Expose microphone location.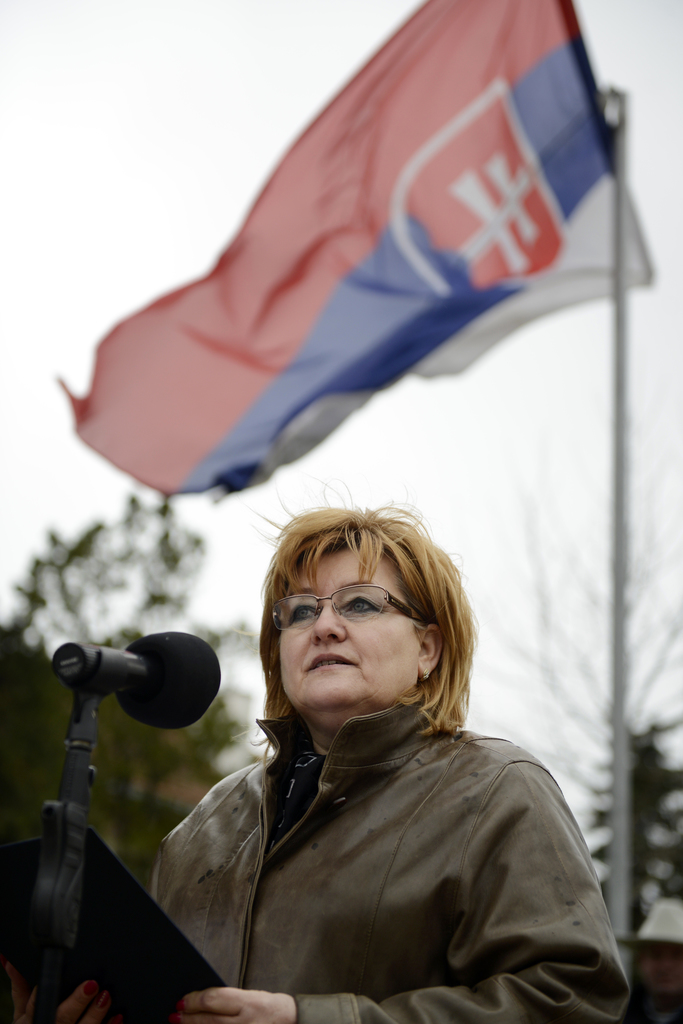
Exposed at {"left": 32, "top": 633, "right": 250, "bottom": 746}.
